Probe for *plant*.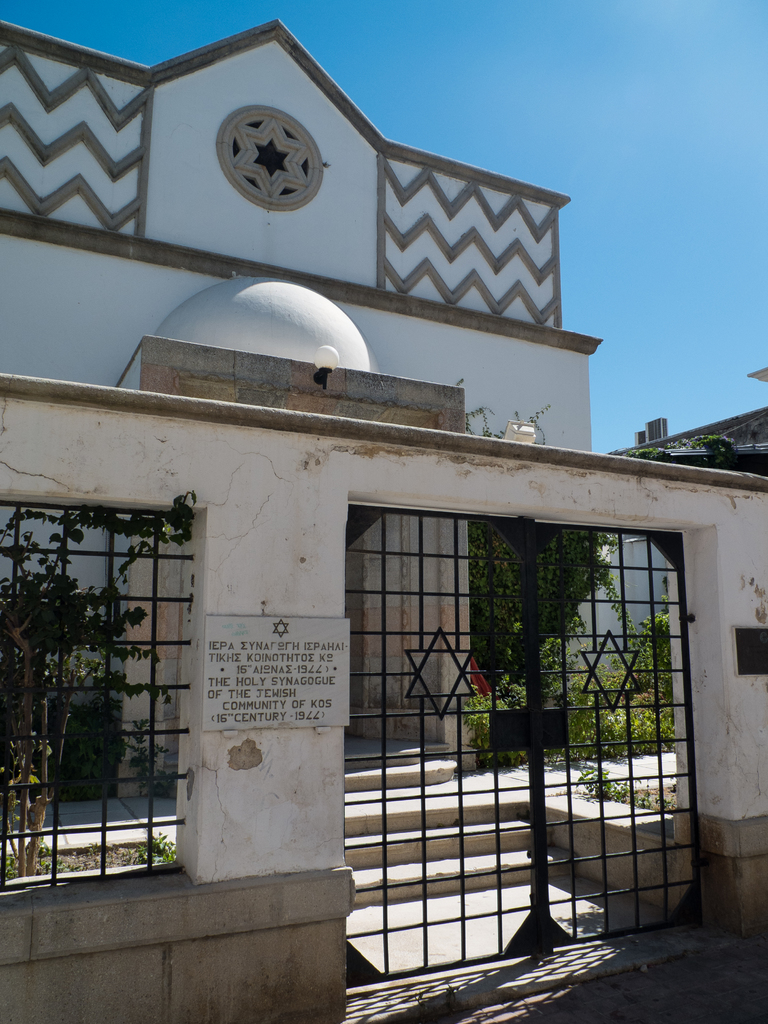
Probe result: [547, 648, 639, 757].
